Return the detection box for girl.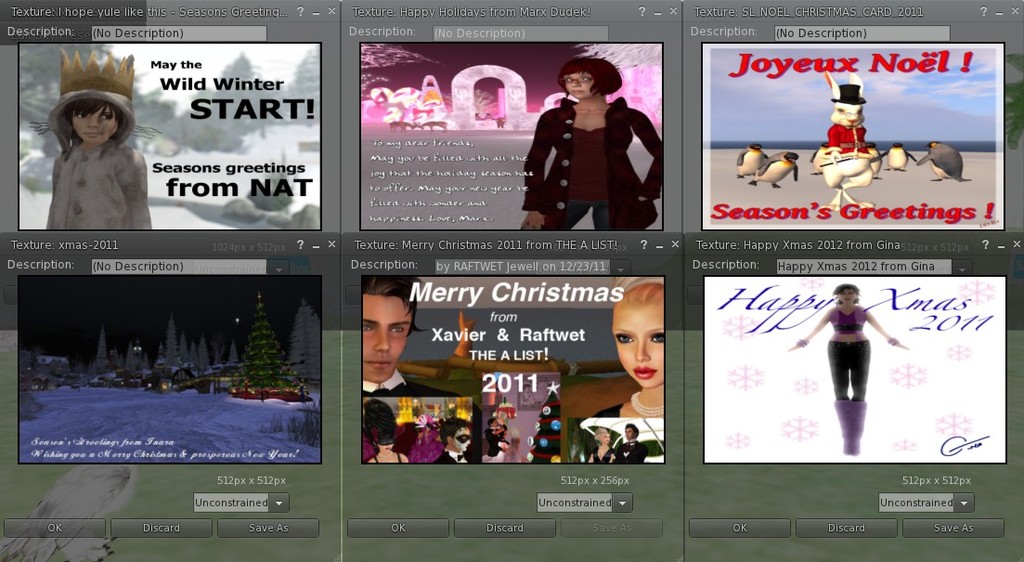
x1=790 y1=280 x2=908 y2=400.
